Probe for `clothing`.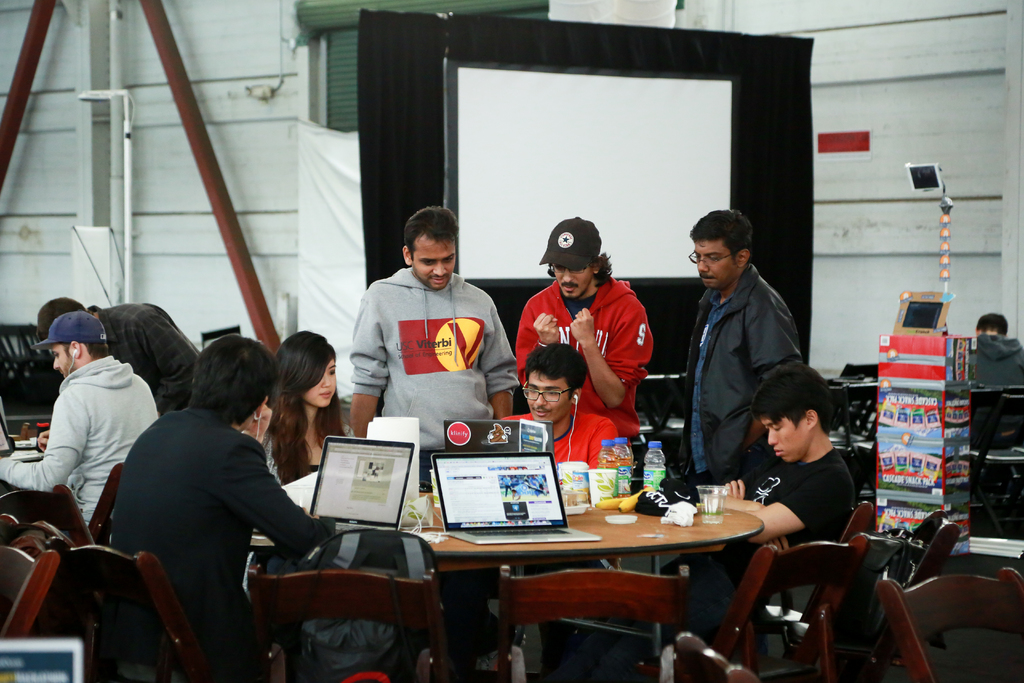
Probe result: (left=977, top=334, right=1023, bottom=448).
